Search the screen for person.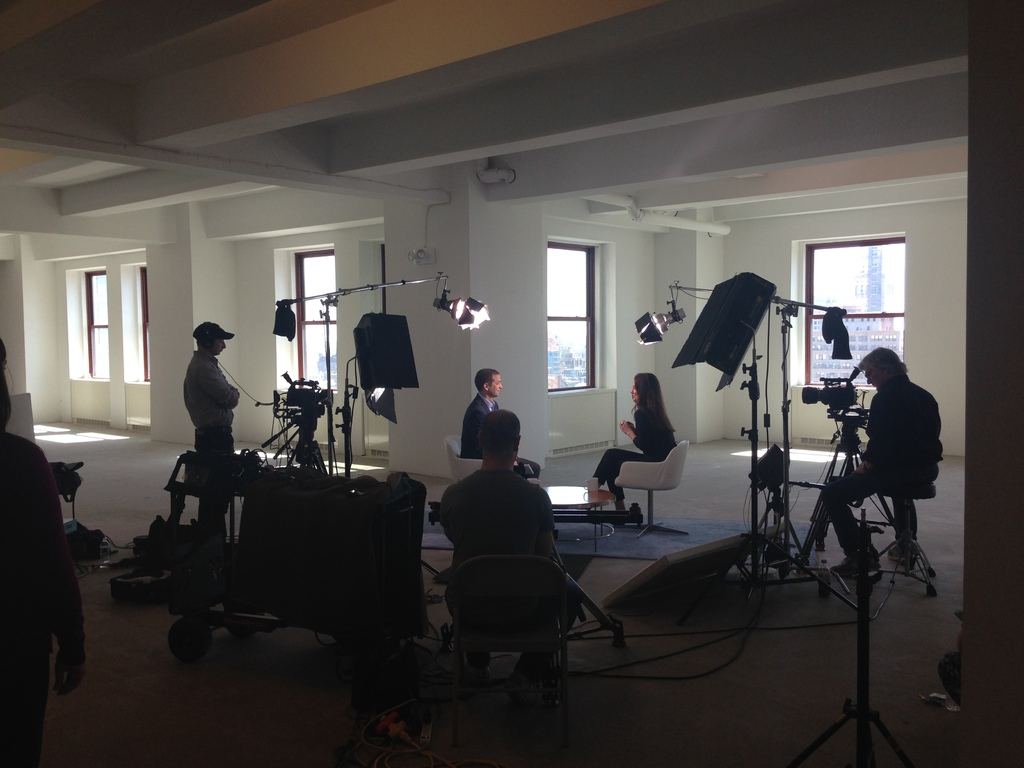
Found at x1=0, y1=338, x2=90, y2=767.
